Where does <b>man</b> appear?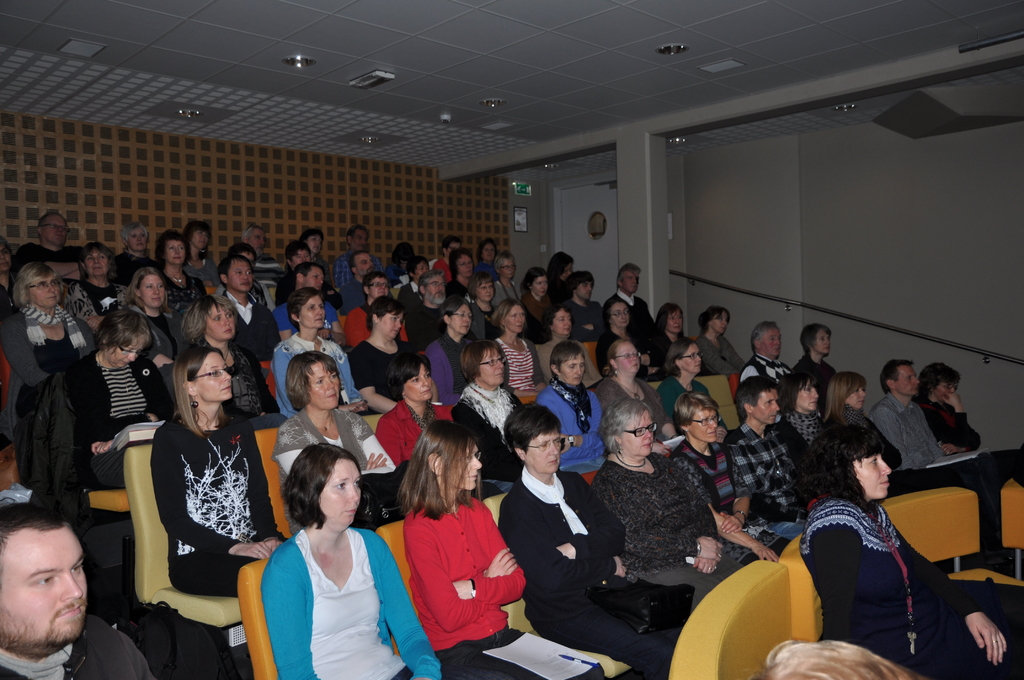
Appears at Rect(598, 264, 653, 332).
